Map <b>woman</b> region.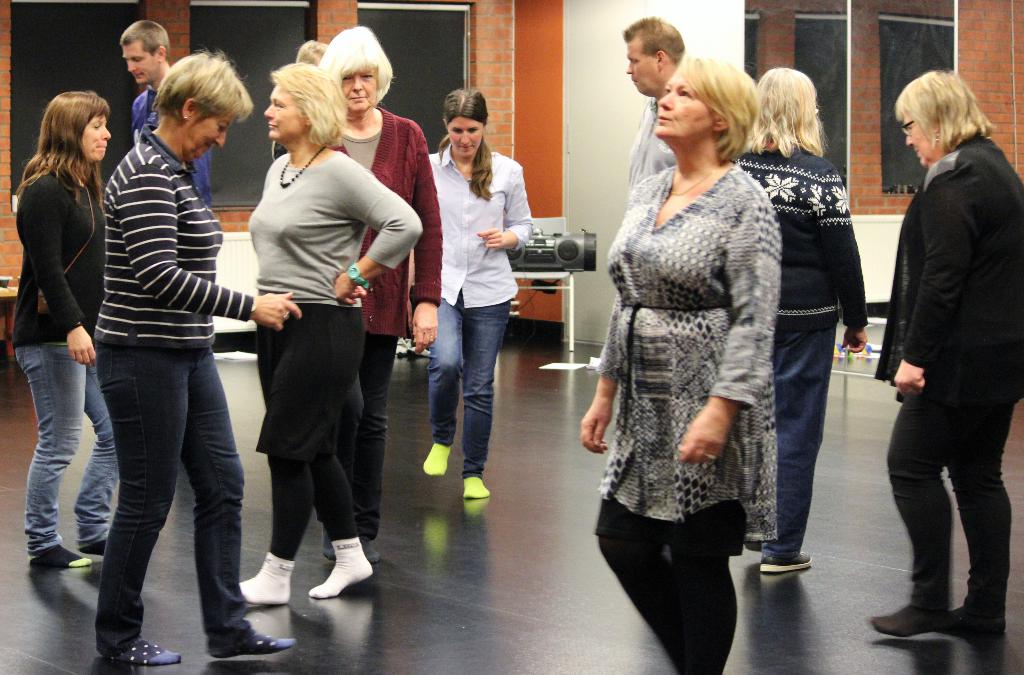
Mapped to <region>574, 0, 827, 663</region>.
